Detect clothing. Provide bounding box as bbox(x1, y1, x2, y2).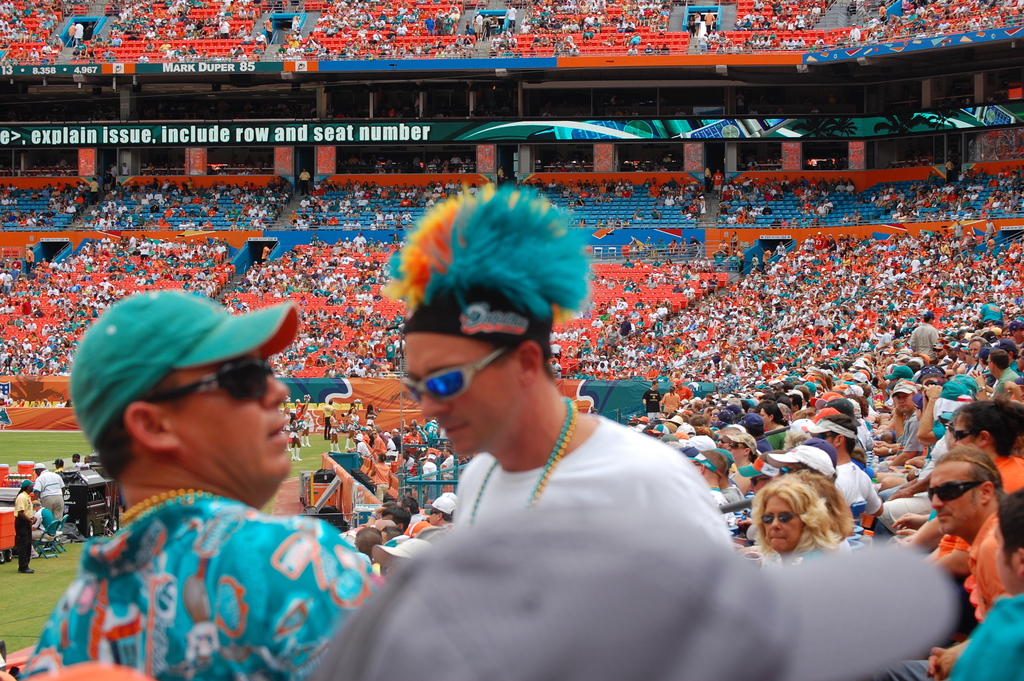
bbox(854, 190, 871, 207).
